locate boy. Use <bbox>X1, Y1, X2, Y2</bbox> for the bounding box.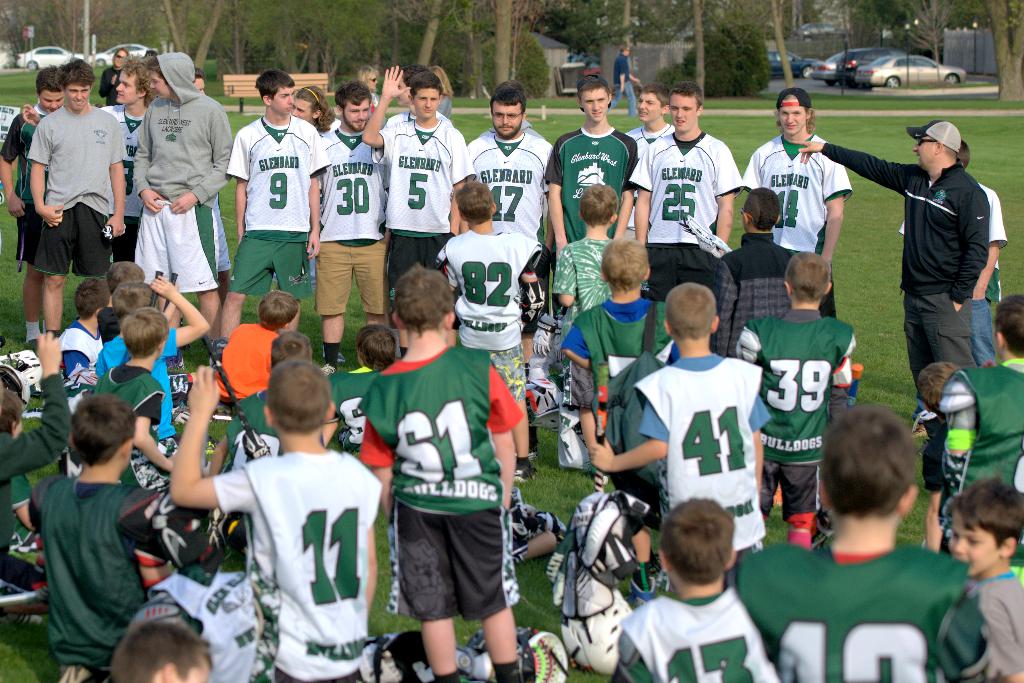
<bbox>358, 264, 523, 682</bbox>.
